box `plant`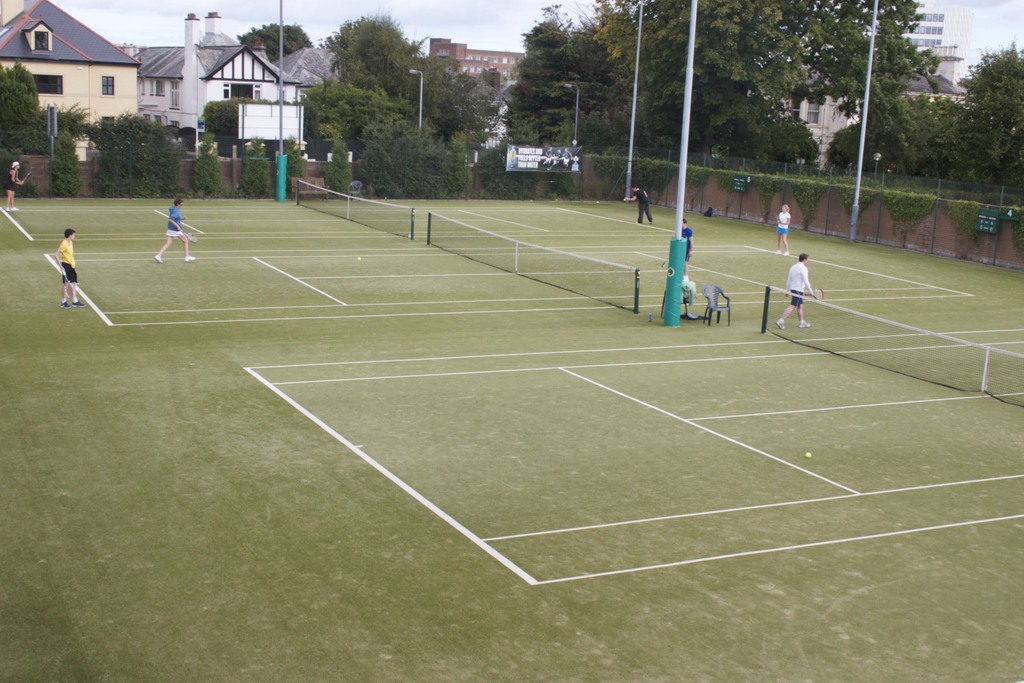
(204,131,222,197)
